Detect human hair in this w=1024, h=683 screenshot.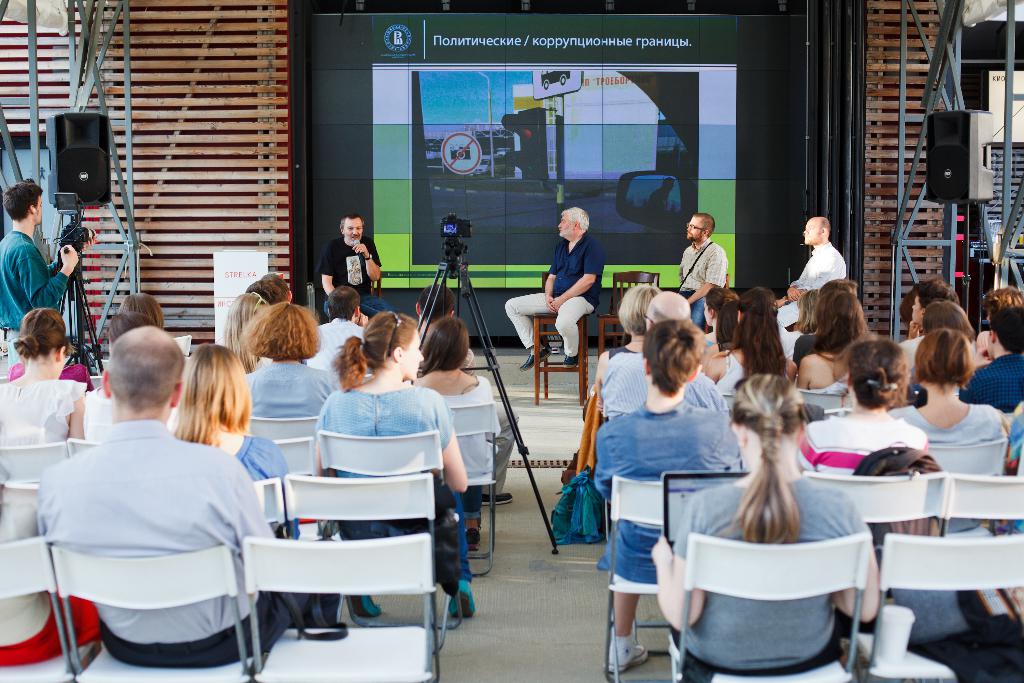
Detection: box(244, 305, 323, 358).
